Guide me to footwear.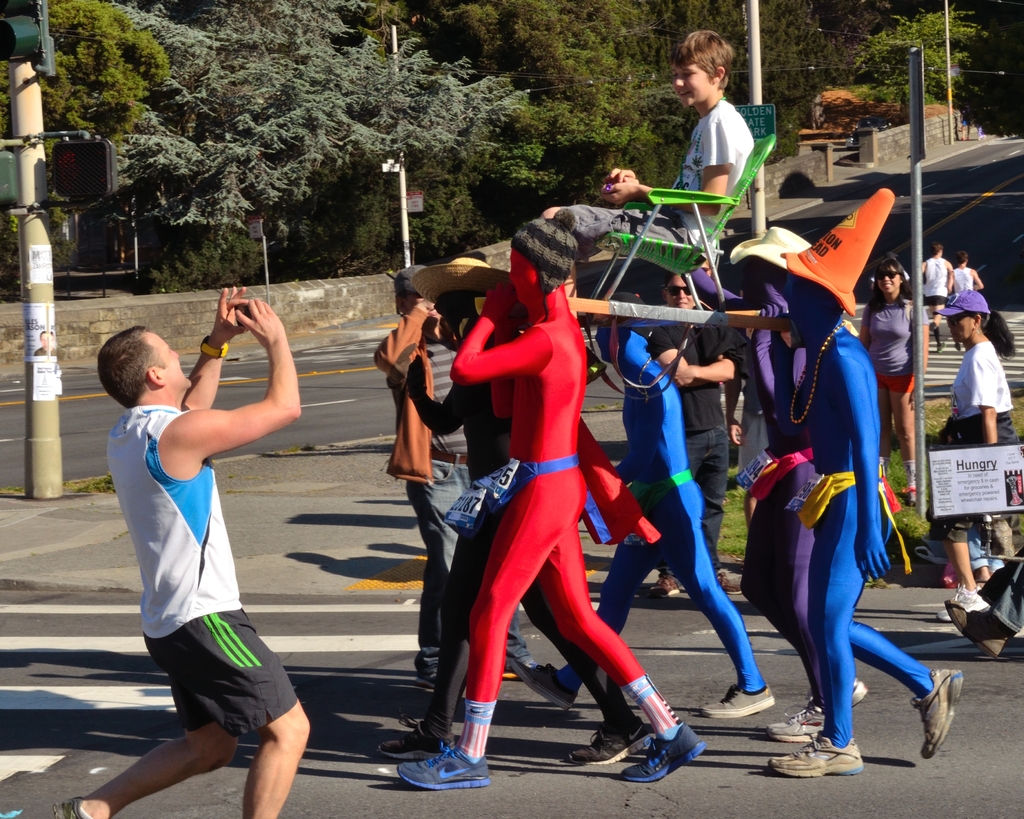
Guidance: (x1=416, y1=671, x2=440, y2=689).
